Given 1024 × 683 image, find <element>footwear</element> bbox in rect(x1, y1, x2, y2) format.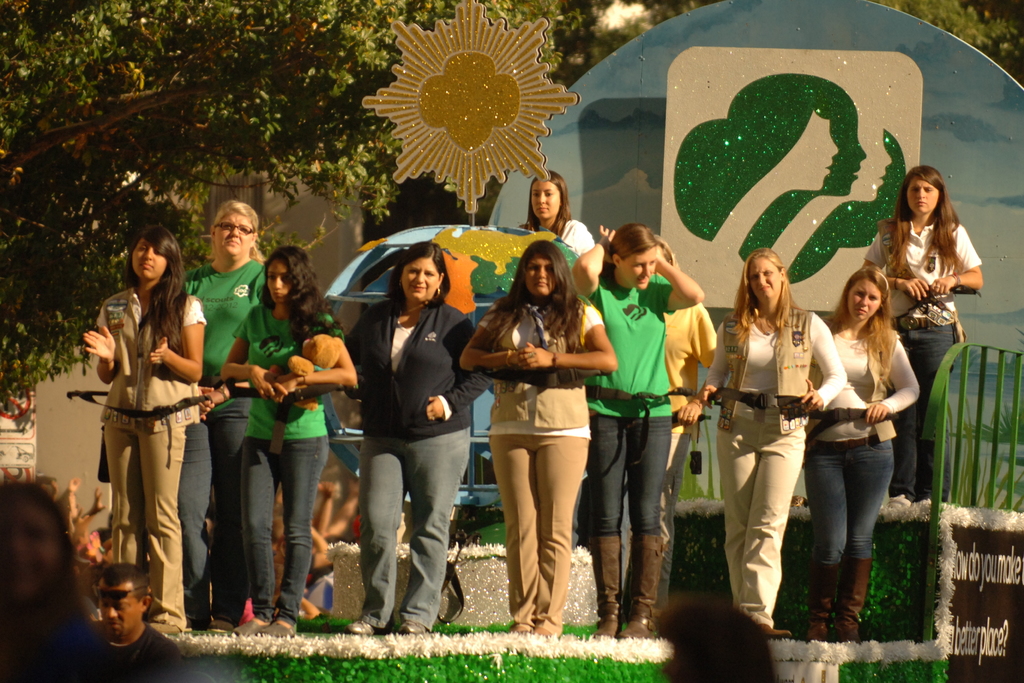
rect(504, 617, 518, 636).
